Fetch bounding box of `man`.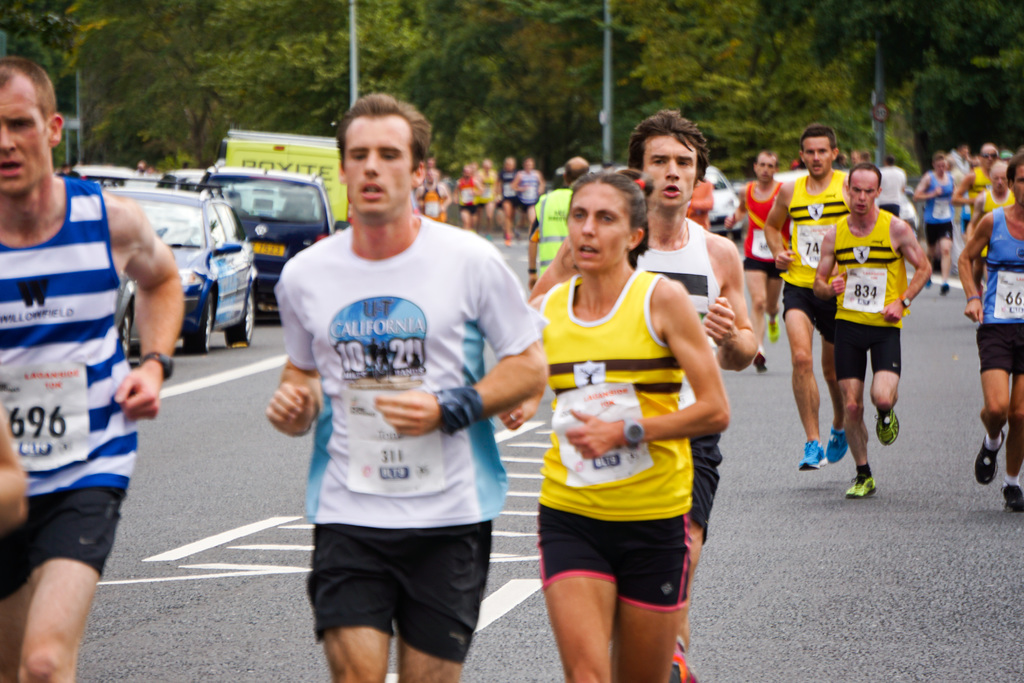
Bbox: <region>955, 149, 1023, 508</region>.
